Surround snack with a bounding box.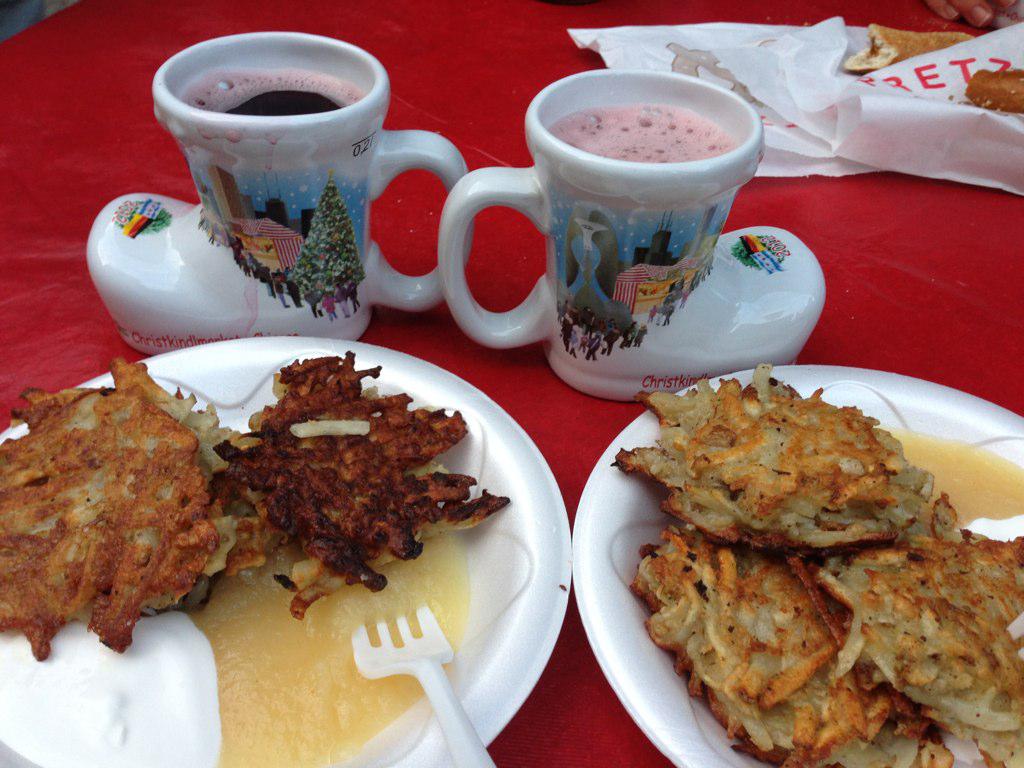
(816,519,1023,766).
